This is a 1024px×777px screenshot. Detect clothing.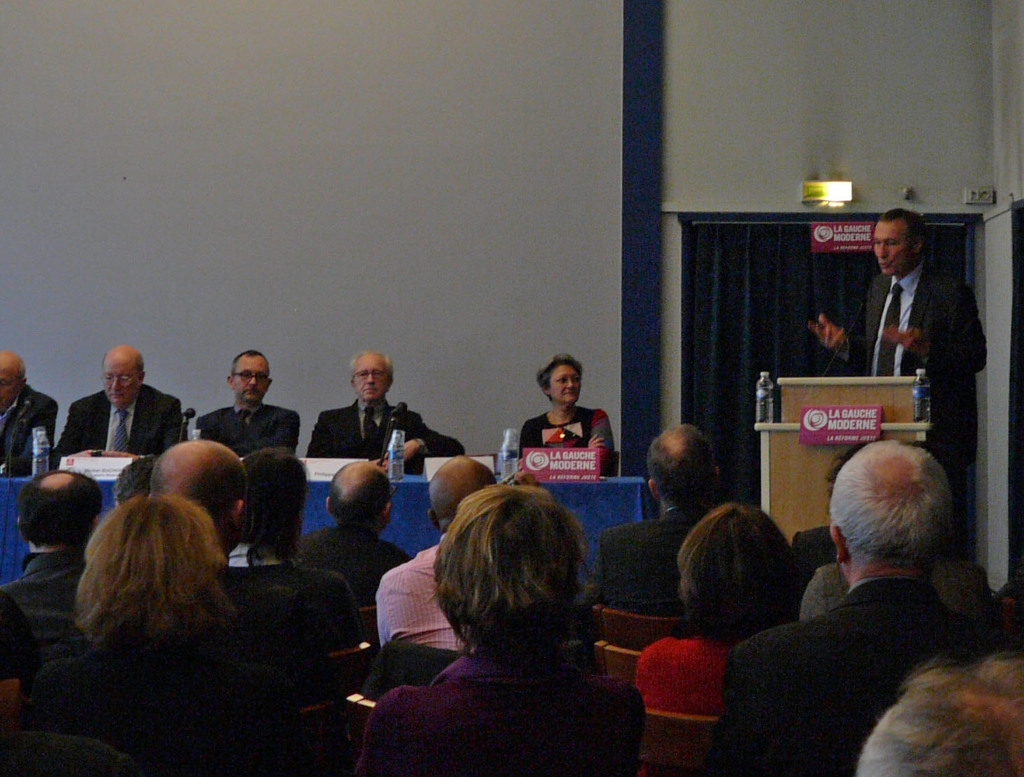
box(223, 541, 366, 640).
